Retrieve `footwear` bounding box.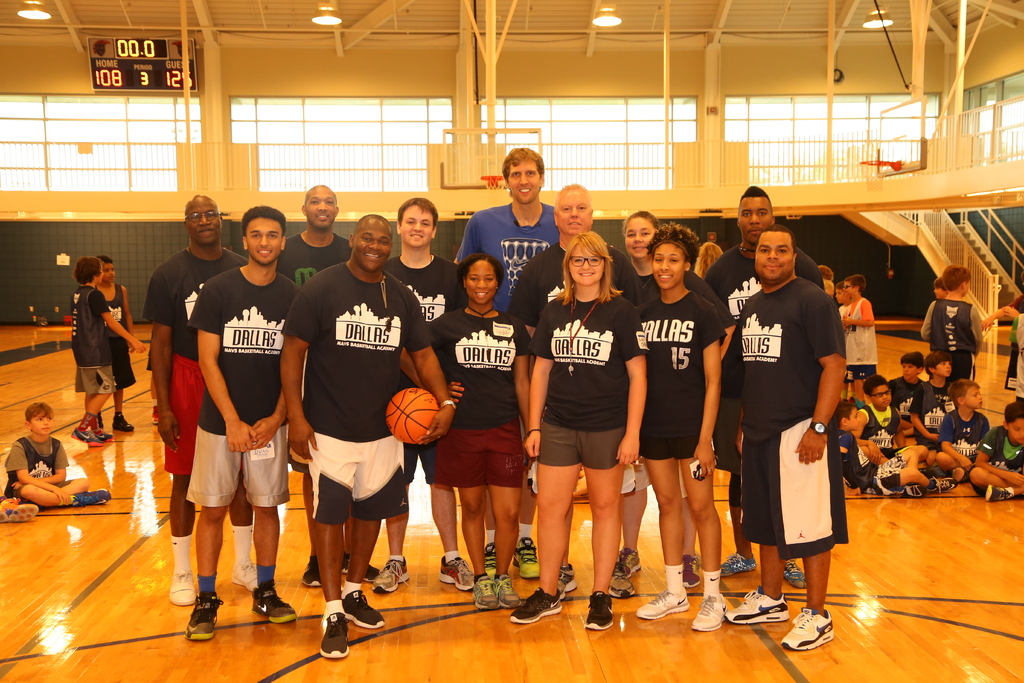
Bounding box: [left=70, top=489, right=113, bottom=507].
